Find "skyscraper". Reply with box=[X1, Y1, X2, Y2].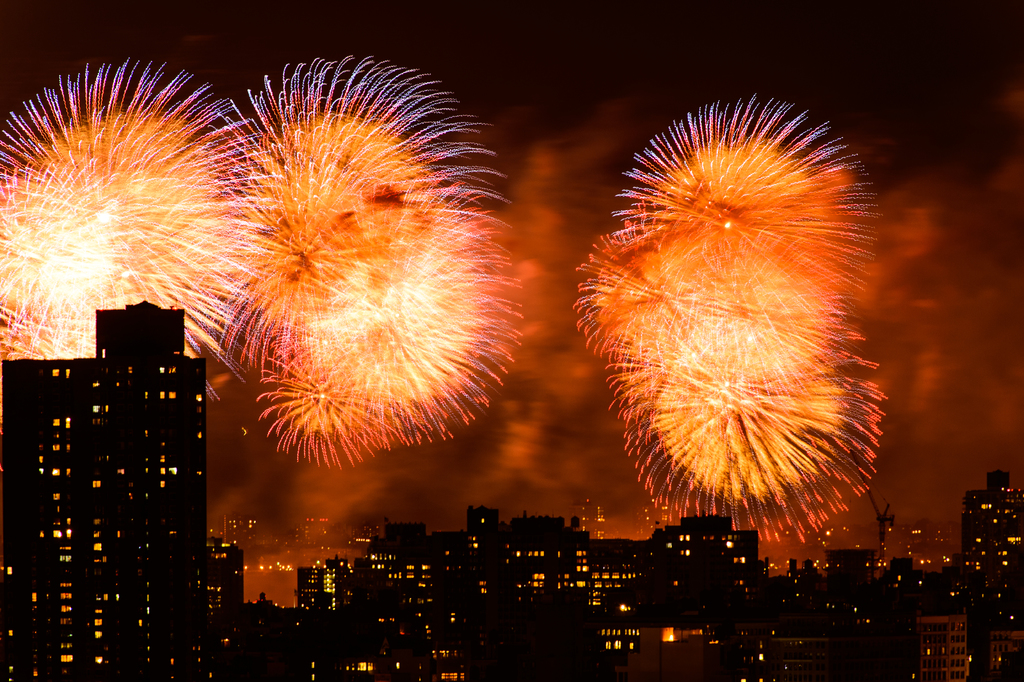
box=[0, 354, 140, 681].
